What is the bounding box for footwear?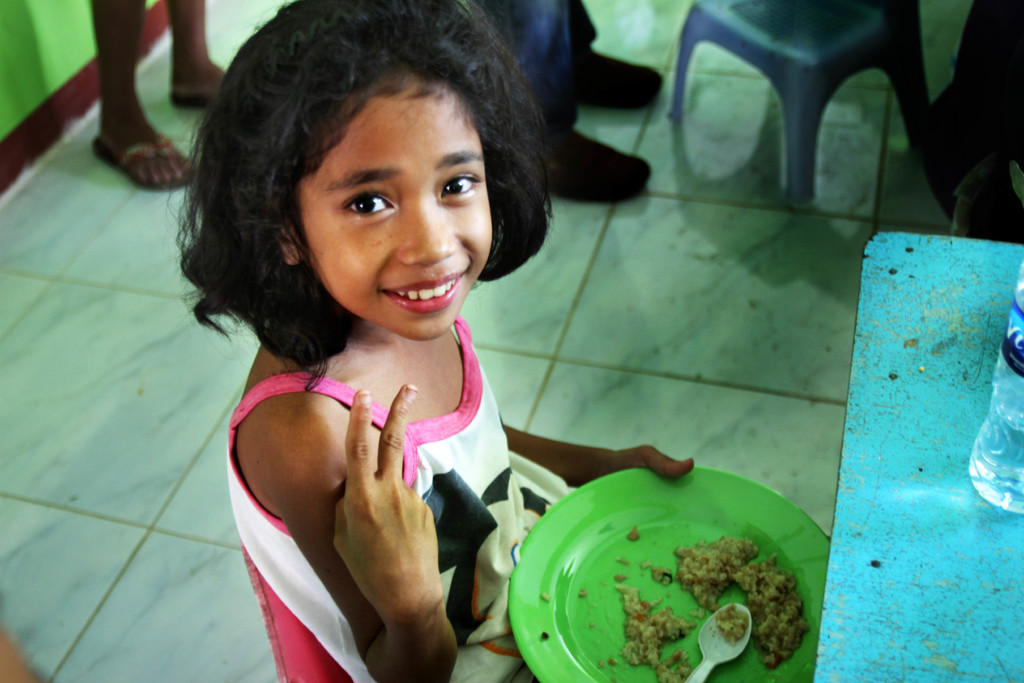
x1=571, y1=47, x2=666, y2=108.
